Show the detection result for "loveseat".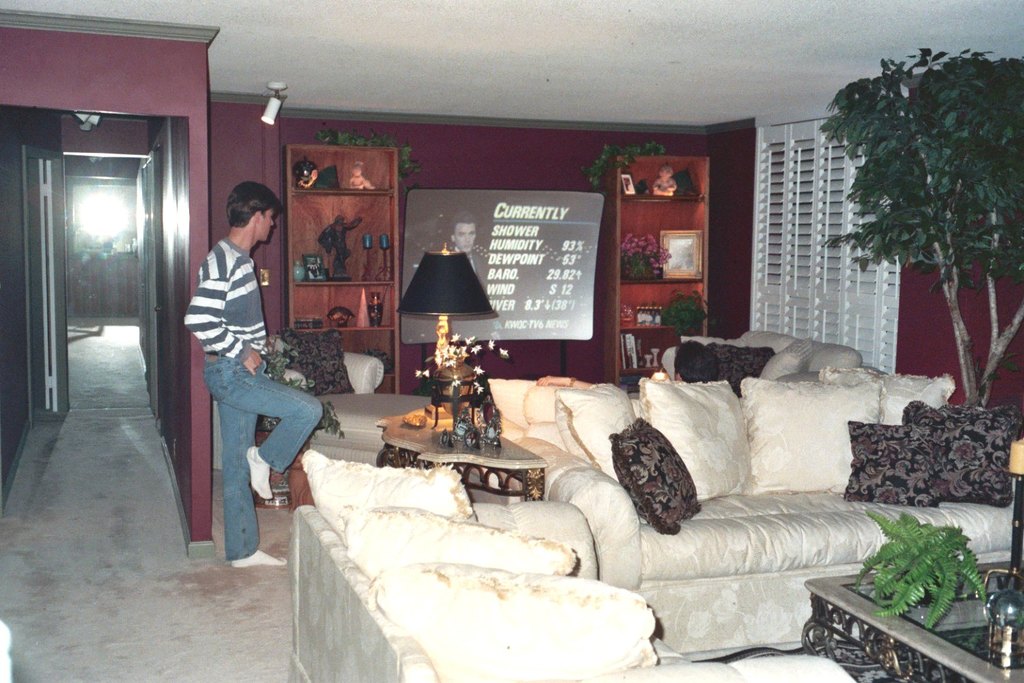
bbox(661, 331, 889, 382).
